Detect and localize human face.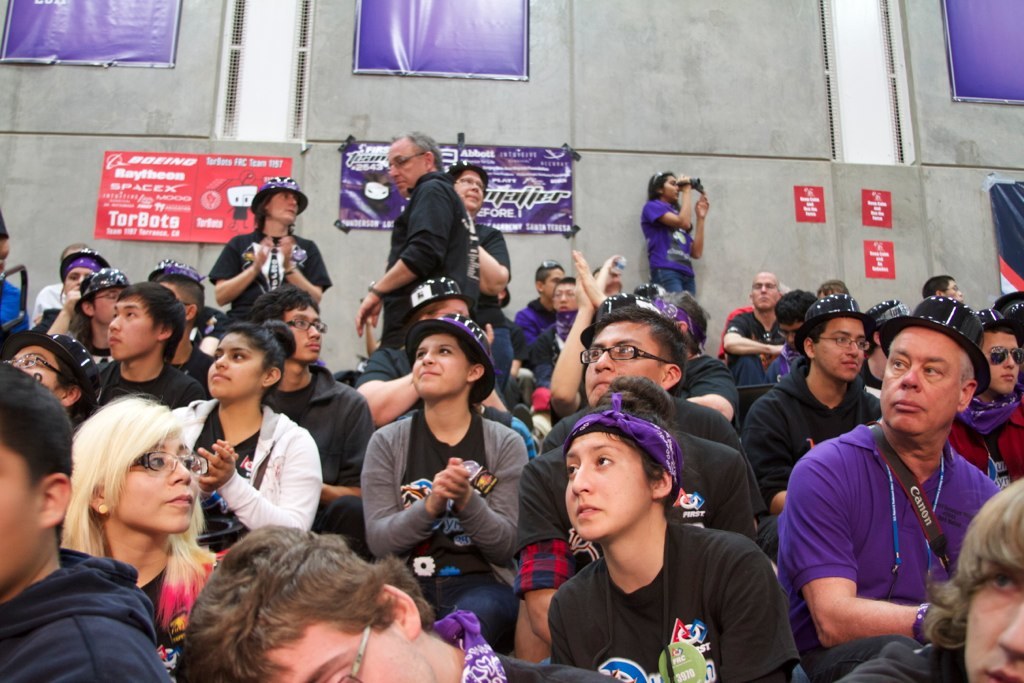
Localized at locate(876, 329, 968, 434).
